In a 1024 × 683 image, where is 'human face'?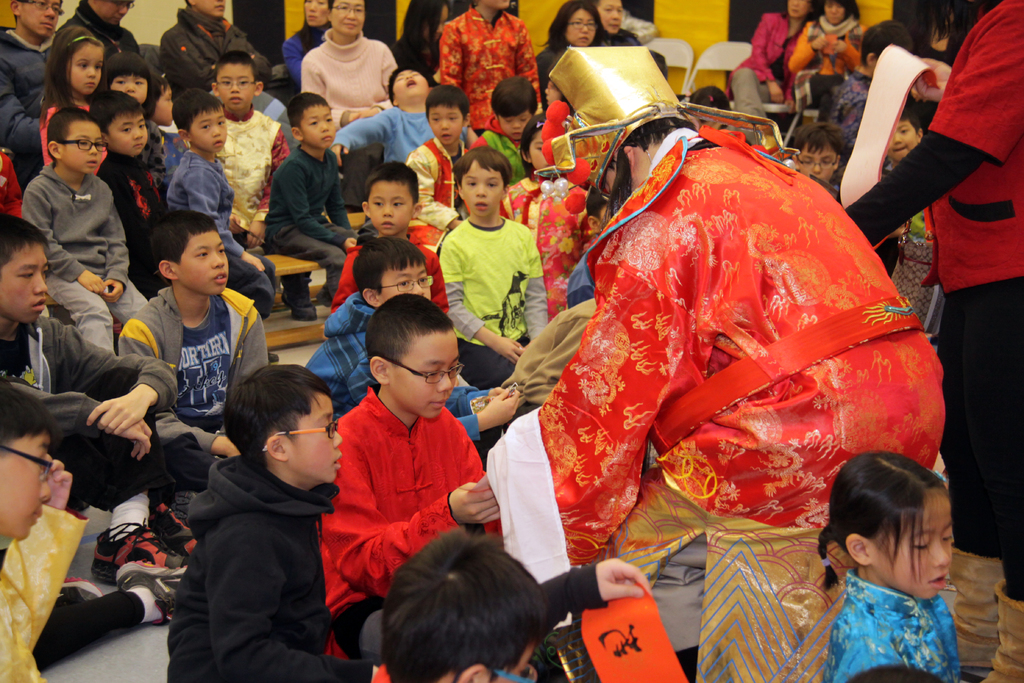
rect(180, 236, 224, 297).
